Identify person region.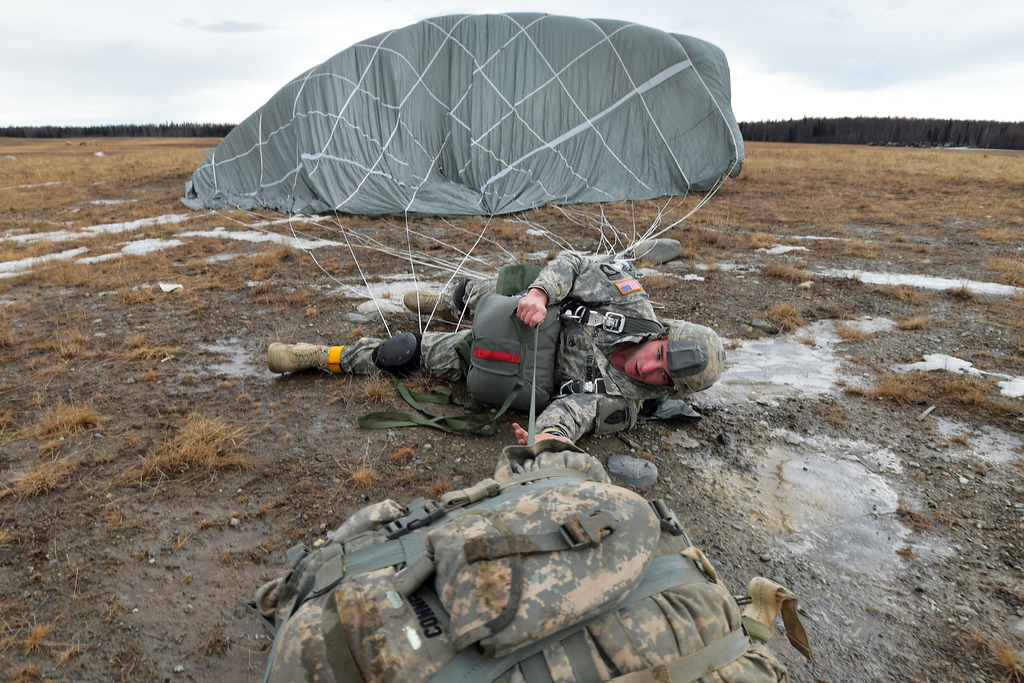
Region: {"left": 266, "top": 255, "right": 726, "bottom": 447}.
